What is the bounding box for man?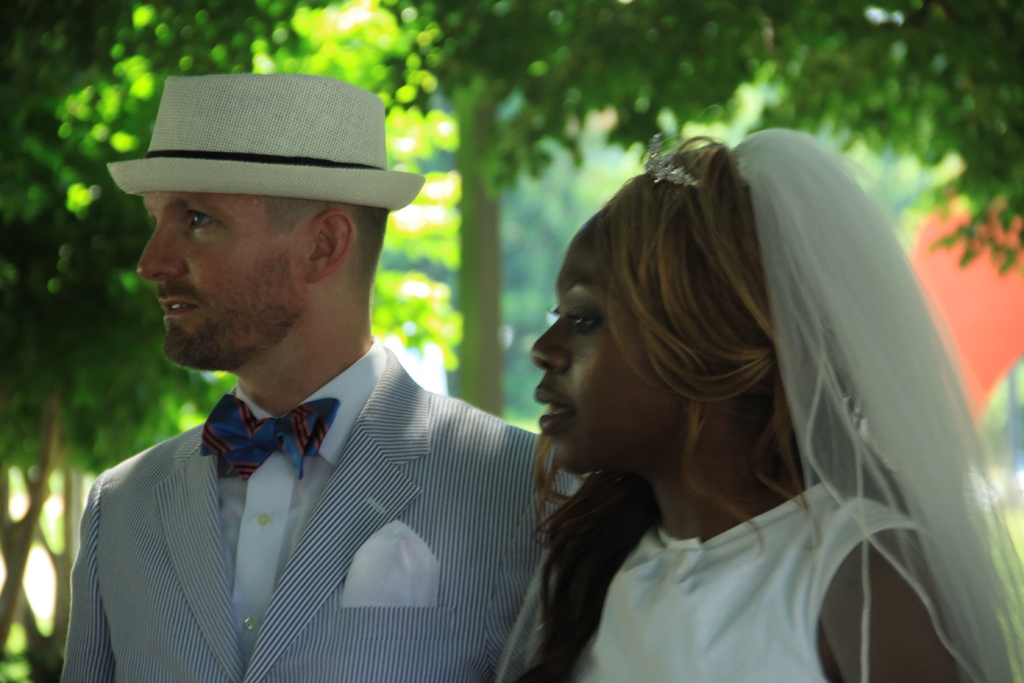
box(52, 82, 596, 673).
